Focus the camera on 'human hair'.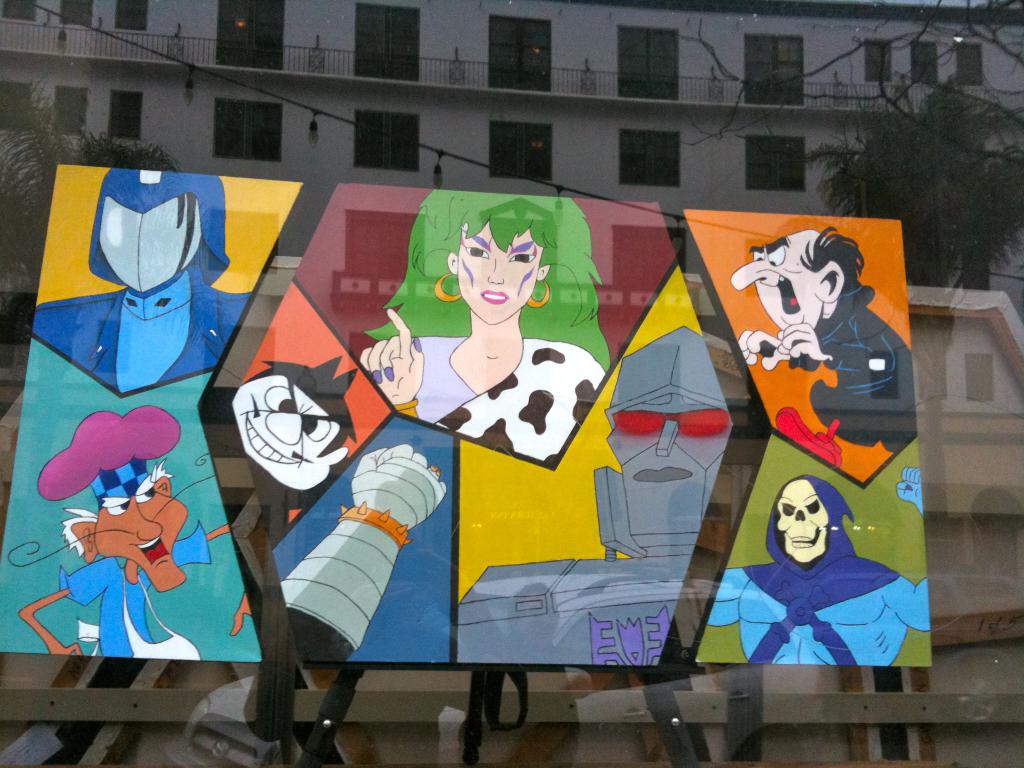
Focus region: rect(800, 225, 862, 292).
